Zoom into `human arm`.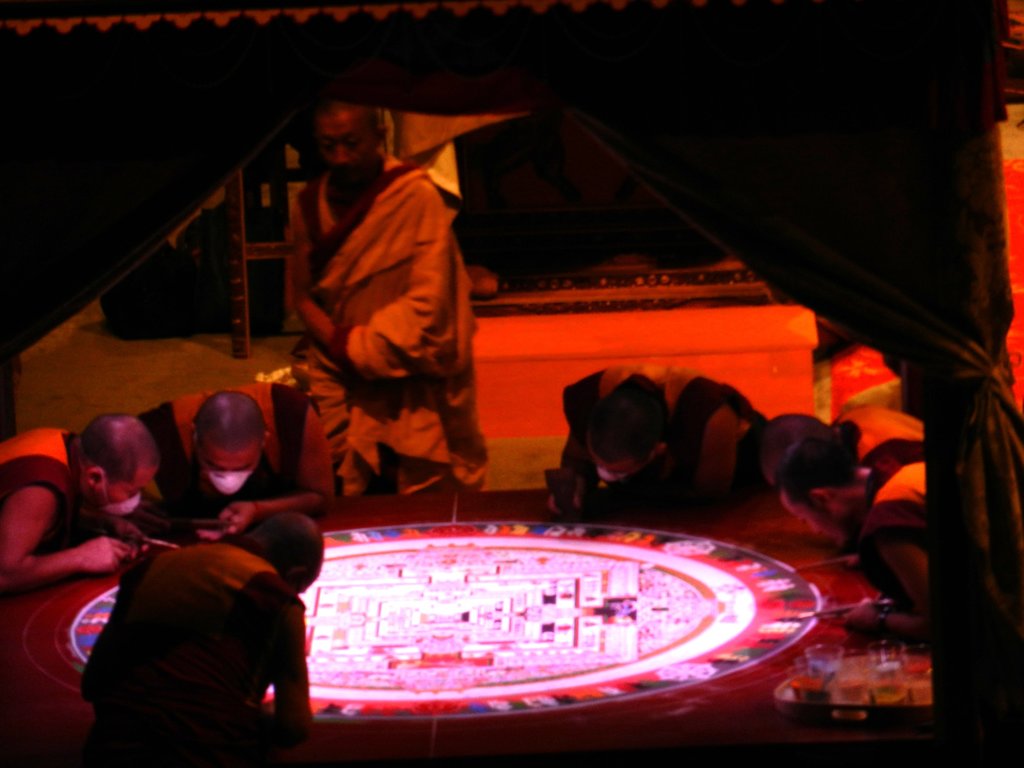
Zoom target: bbox(847, 536, 935, 630).
